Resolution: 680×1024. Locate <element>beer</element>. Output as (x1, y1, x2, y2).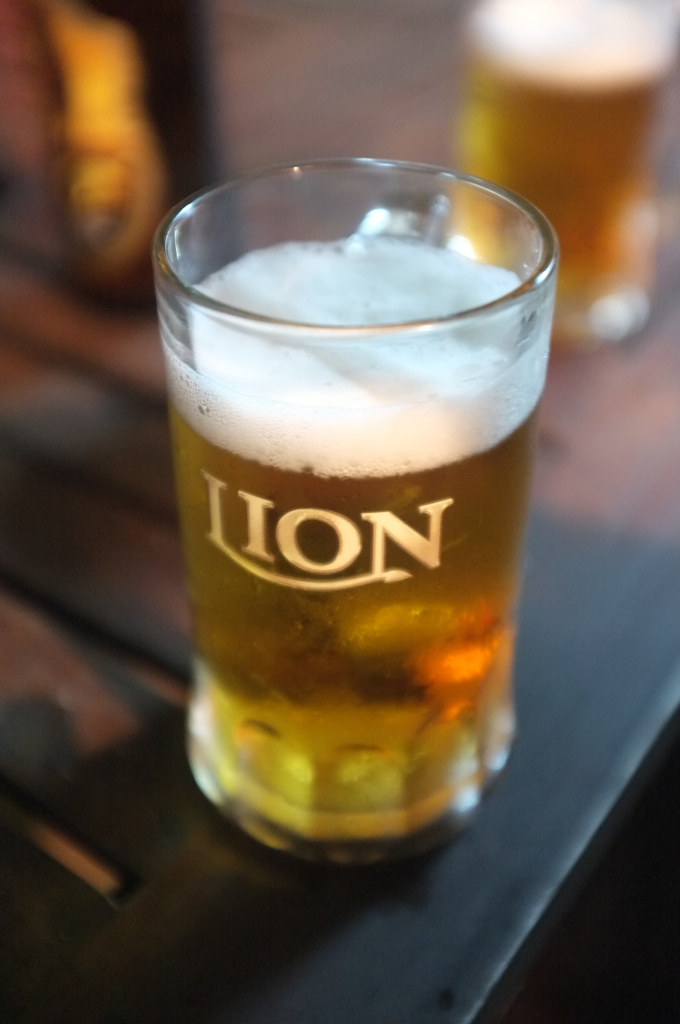
(168, 239, 549, 842).
